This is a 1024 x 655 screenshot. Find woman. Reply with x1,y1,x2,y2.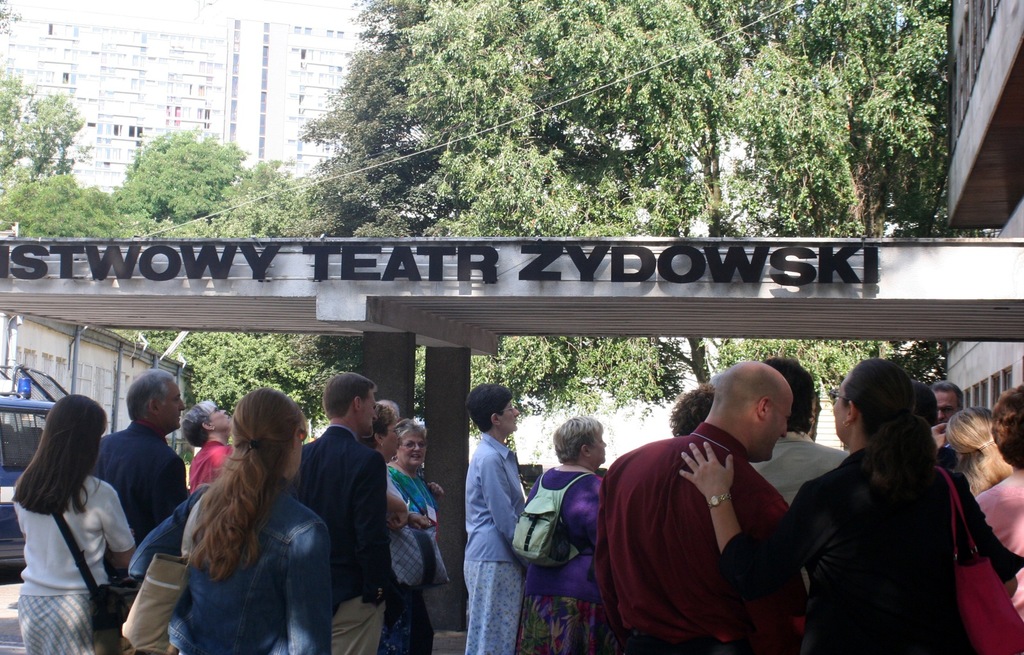
6,370,147,654.
